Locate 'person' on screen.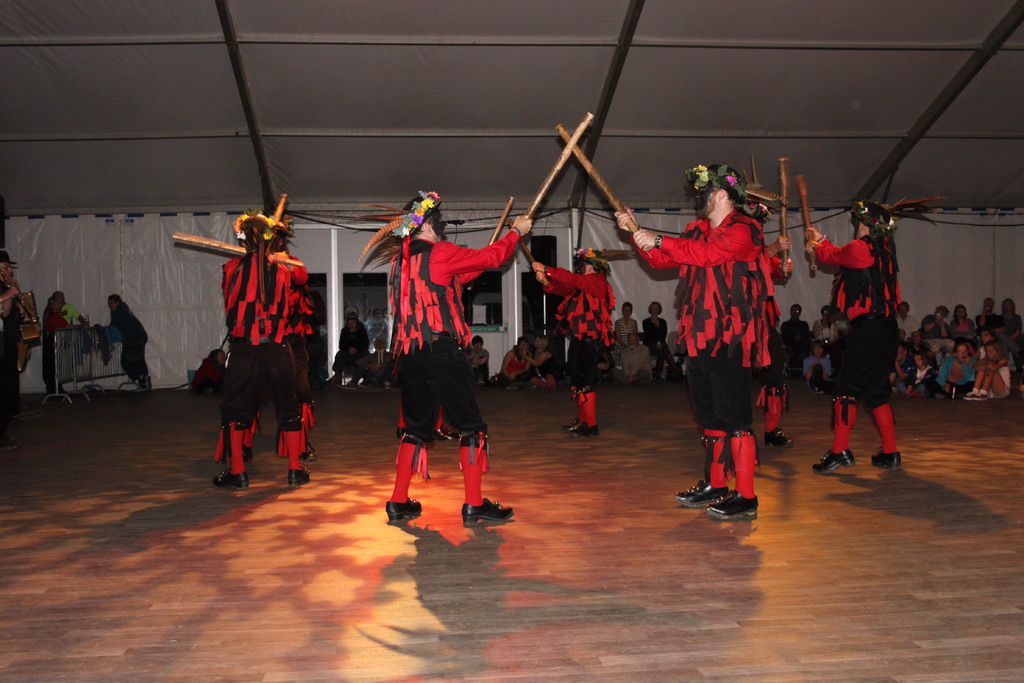
On screen at l=799, t=208, r=911, b=465.
